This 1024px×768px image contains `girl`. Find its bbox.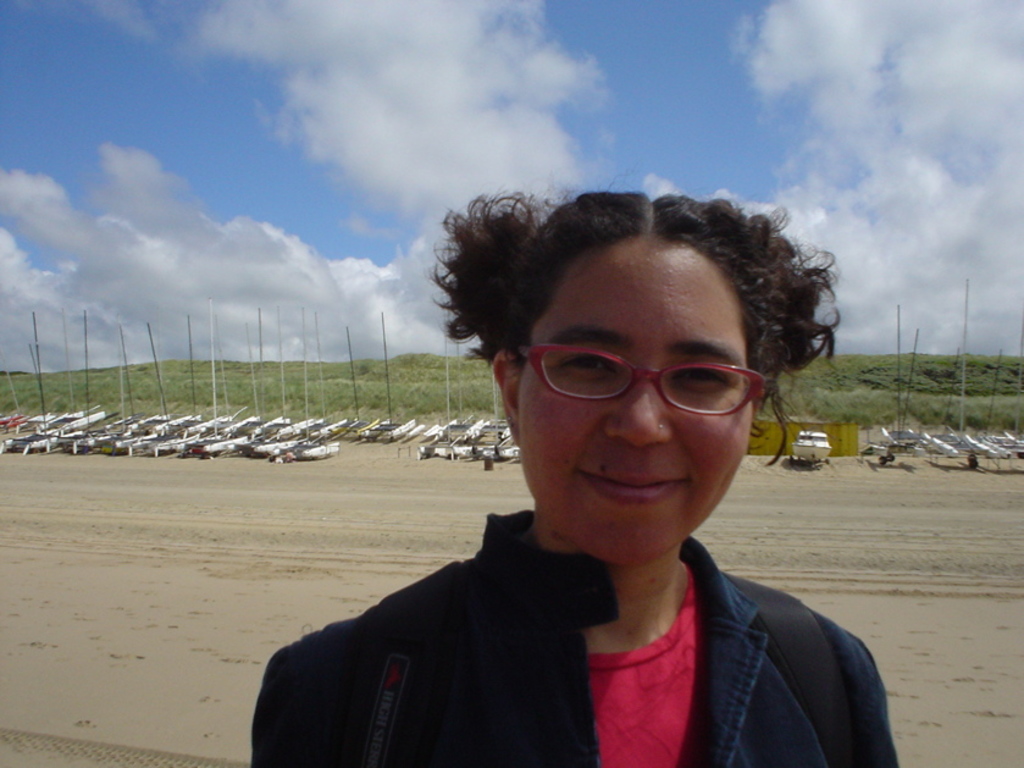
250 195 901 767.
